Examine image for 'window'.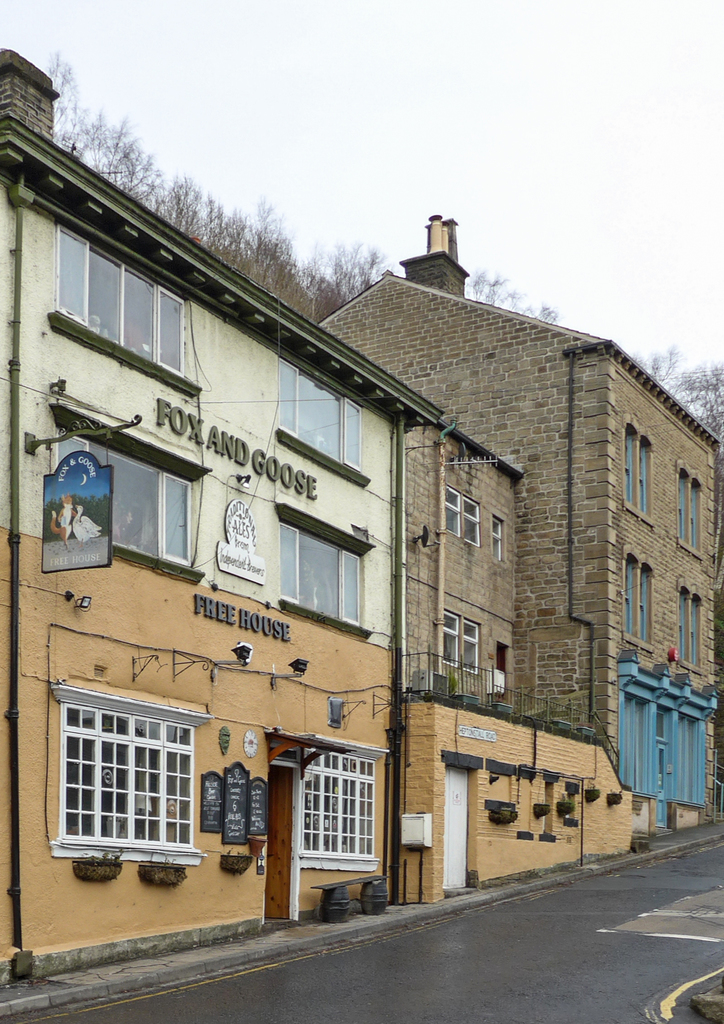
Examination result: Rect(43, 685, 211, 864).
